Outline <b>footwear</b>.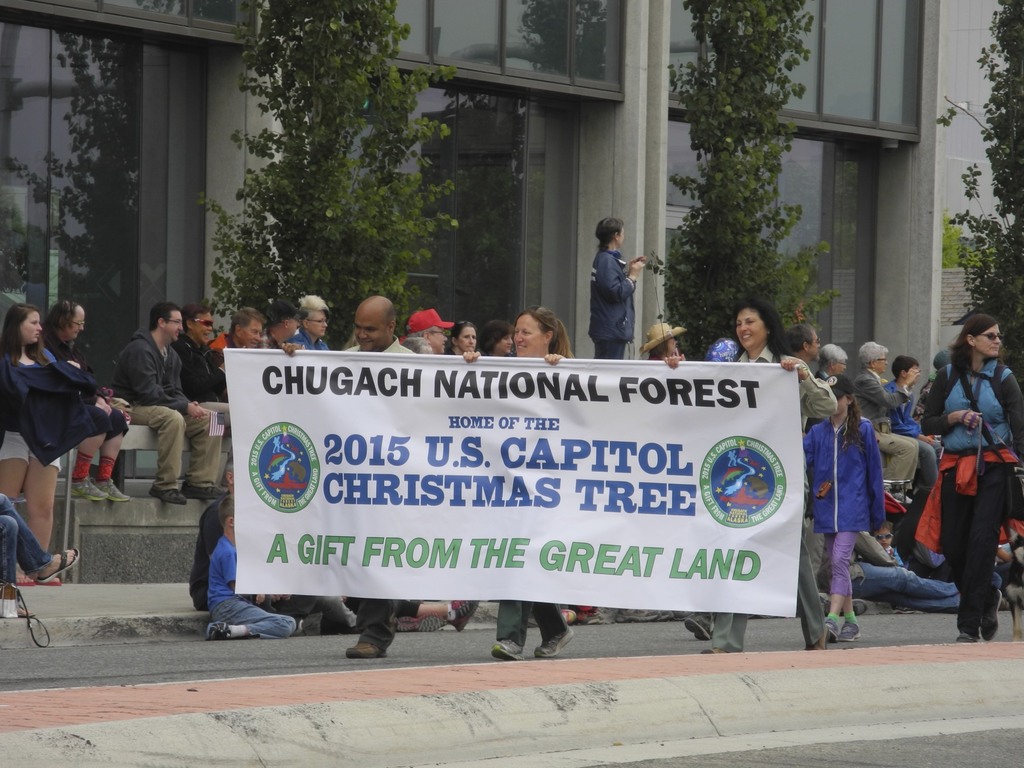
Outline: 445,600,480,632.
